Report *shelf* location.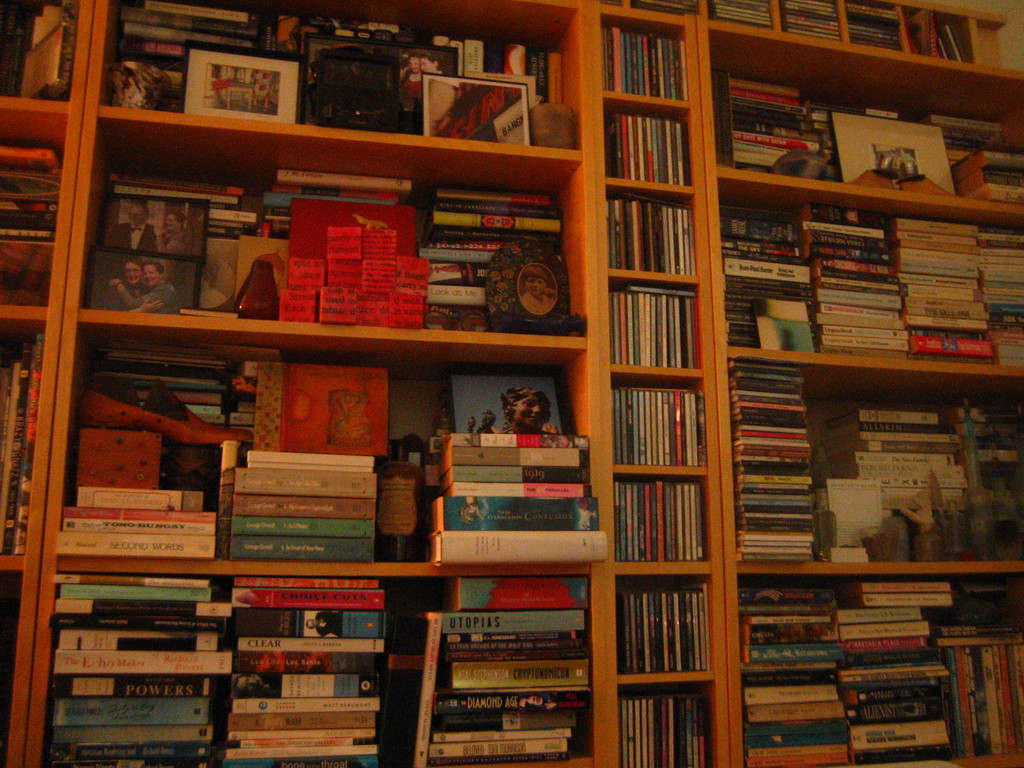
Report: {"x1": 0, "y1": 0, "x2": 1021, "y2": 765}.
